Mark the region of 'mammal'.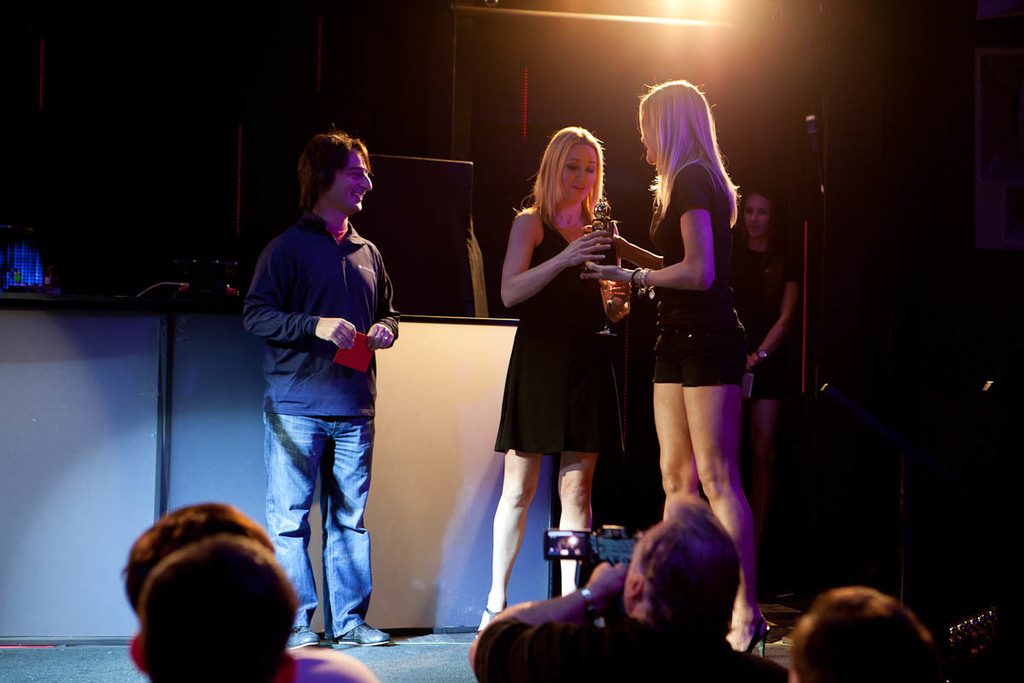
Region: bbox=(727, 187, 802, 561).
